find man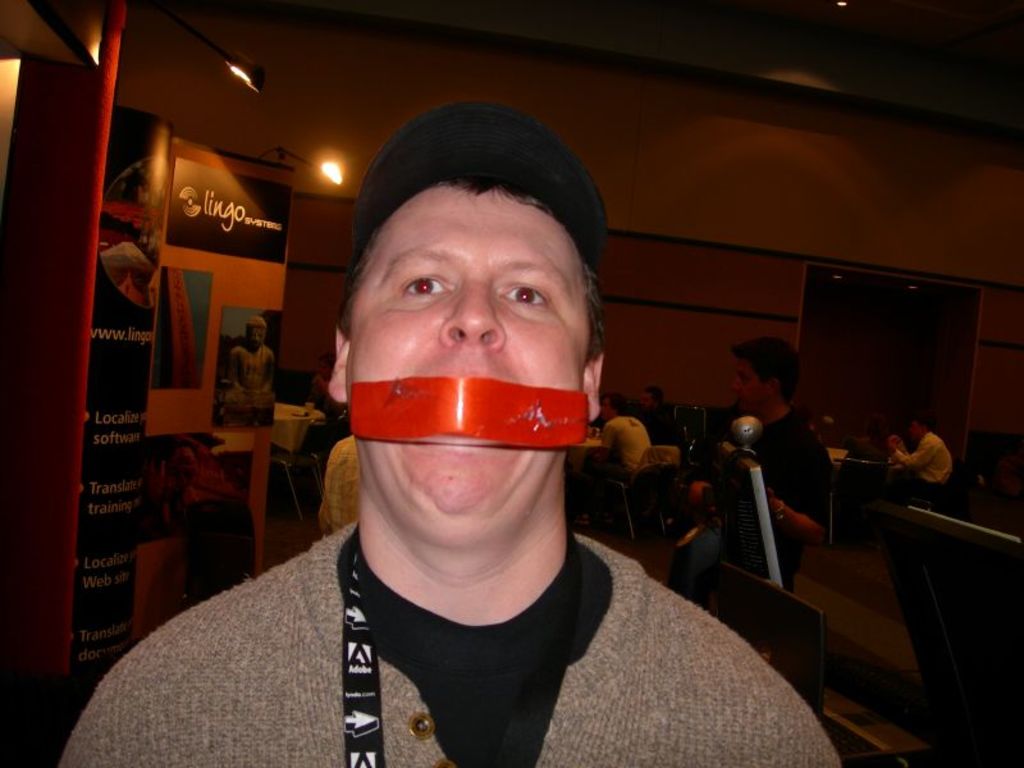
locate(595, 399, 652, 522)
